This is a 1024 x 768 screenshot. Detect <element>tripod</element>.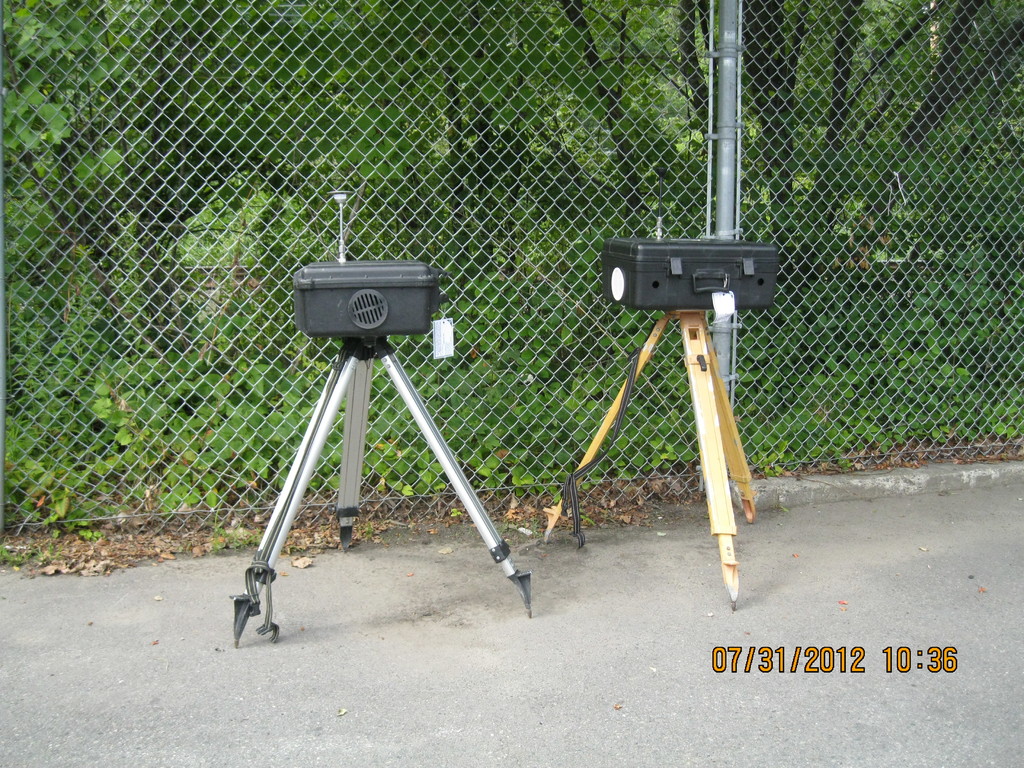
{"left": 541, "top": 312, "right": 759, "bottom": 609}.
